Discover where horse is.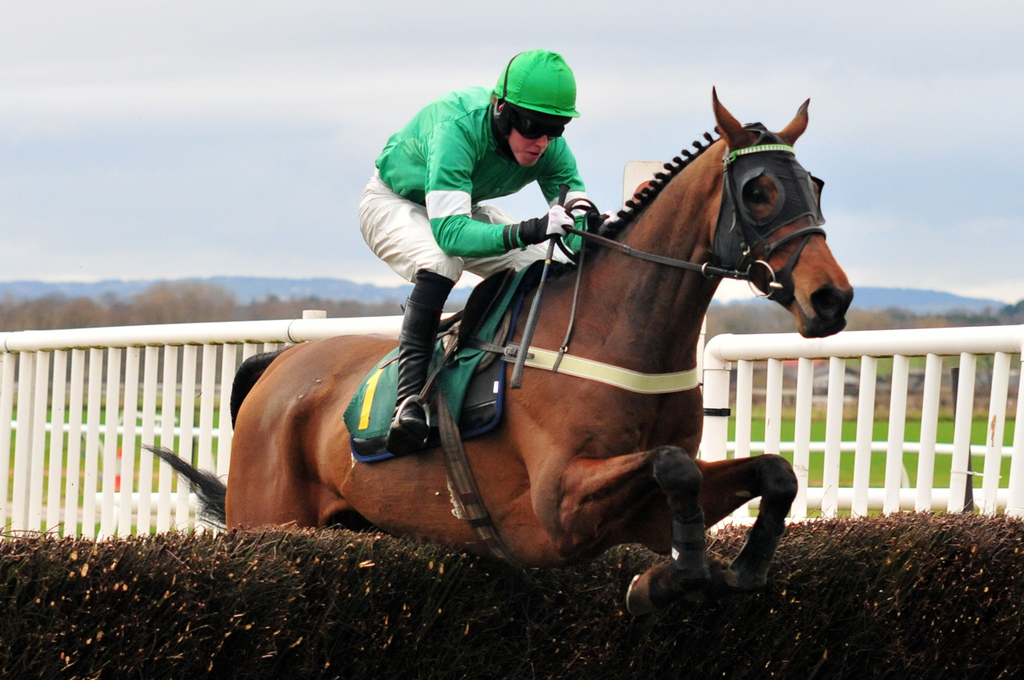
Discovered at region(146, 89, 853, 615).
